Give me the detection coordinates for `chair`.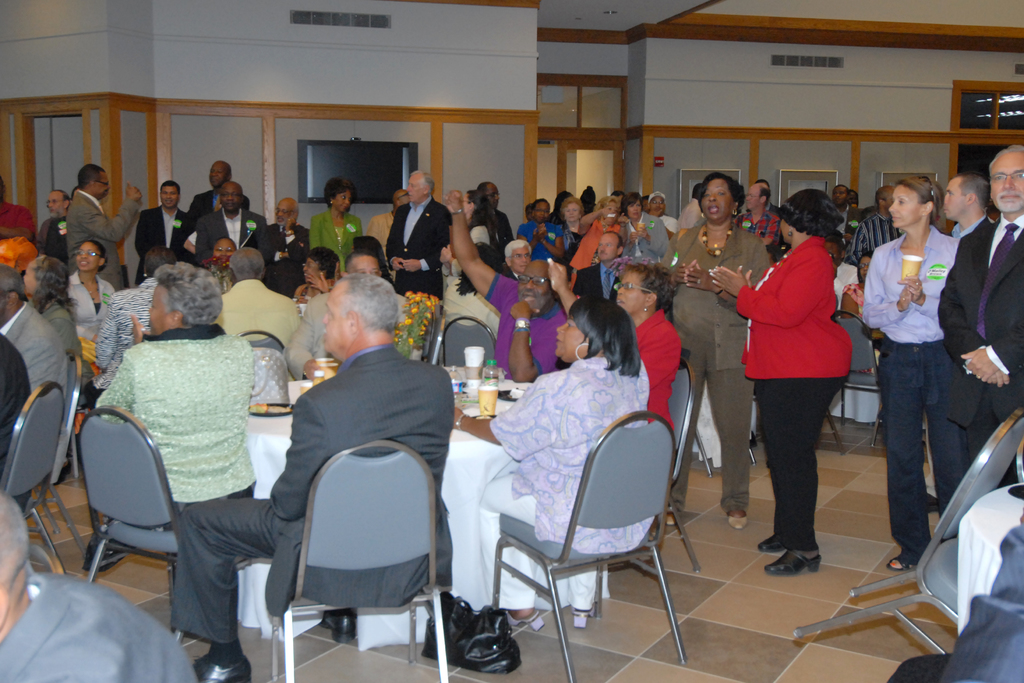
bbox=(467, 380, 707, 677).
